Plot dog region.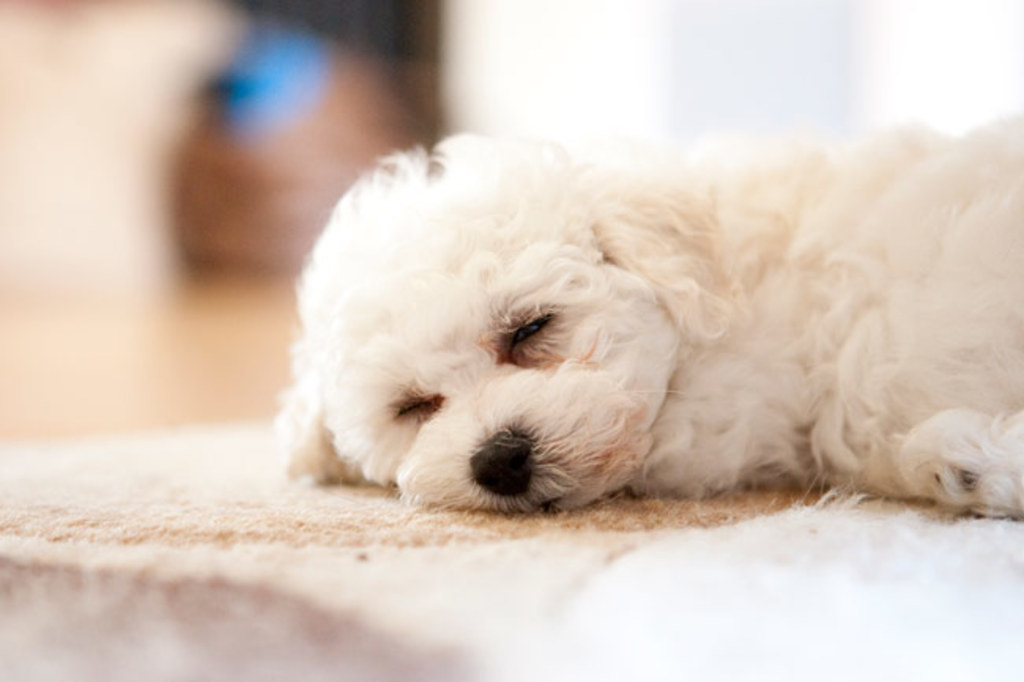
Plotted at Rect(269, 120, 1022, 515).
